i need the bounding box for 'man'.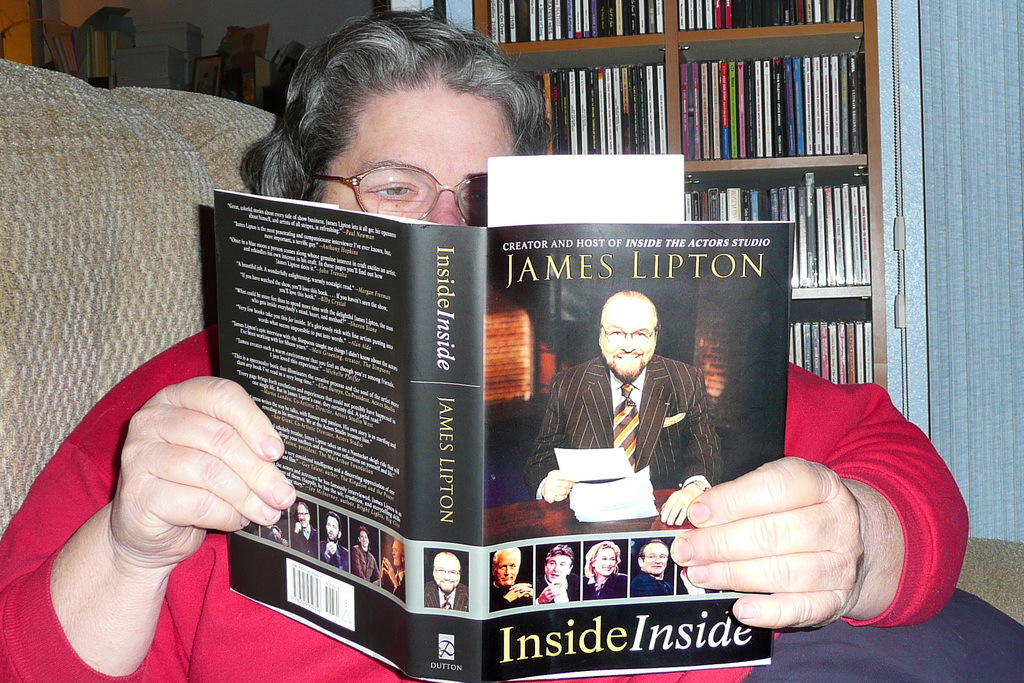
Here it is: (left=630, top=541, right=673, bottom=598).
